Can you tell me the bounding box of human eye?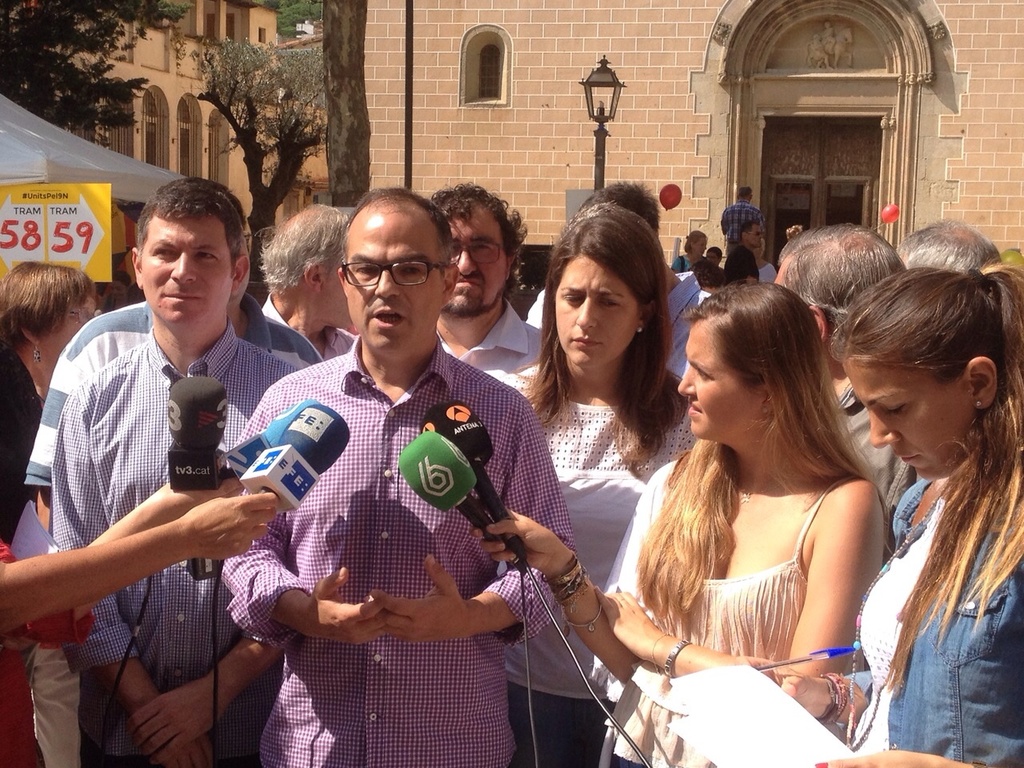
561,291,587,305.
